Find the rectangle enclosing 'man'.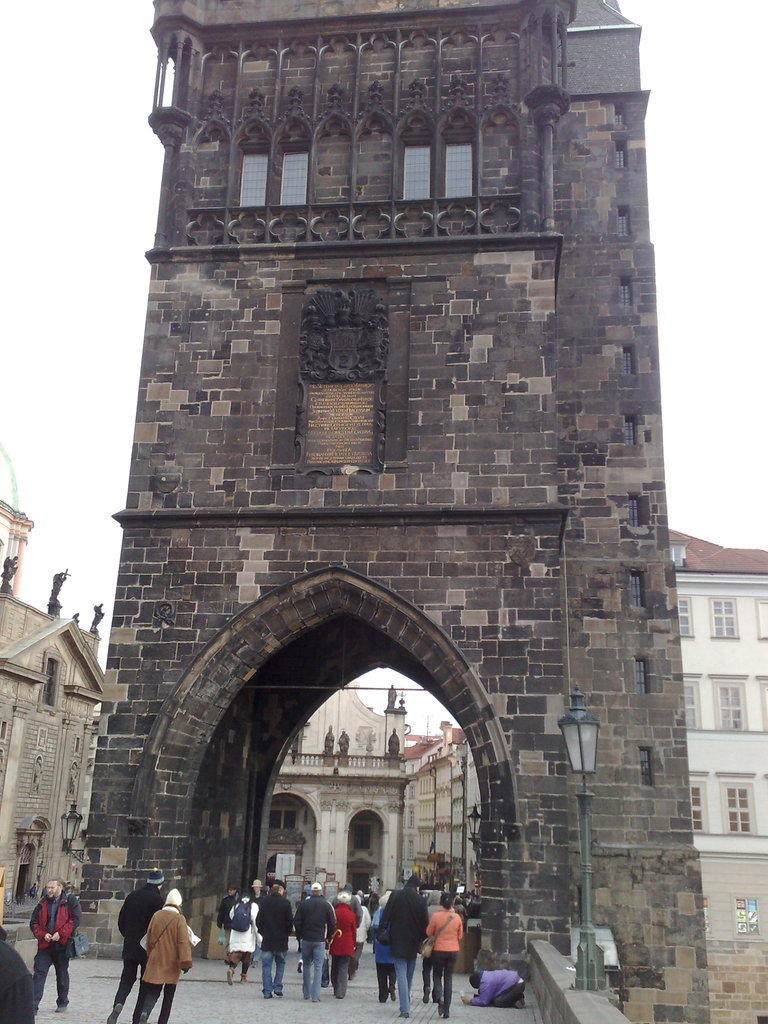
(111, 869, 167, 1021).
